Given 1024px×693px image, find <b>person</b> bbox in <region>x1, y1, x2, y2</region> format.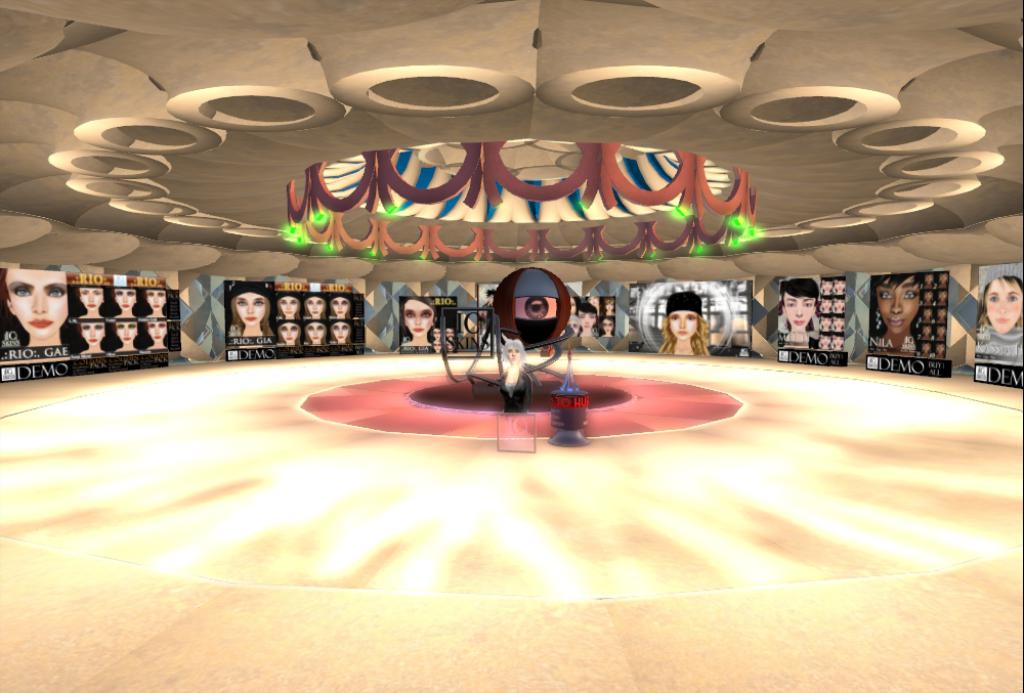
<region>224, 278, 275, 336</region>.
